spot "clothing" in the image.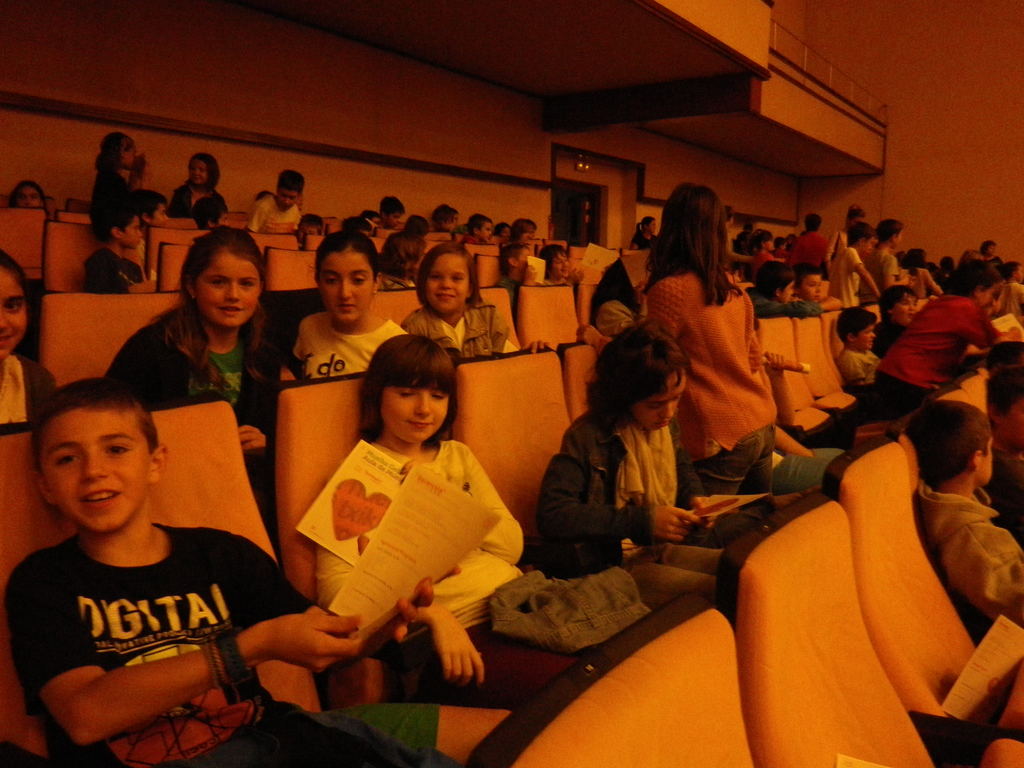
"clothing" found at Rect(730, 229, 751, 255).
